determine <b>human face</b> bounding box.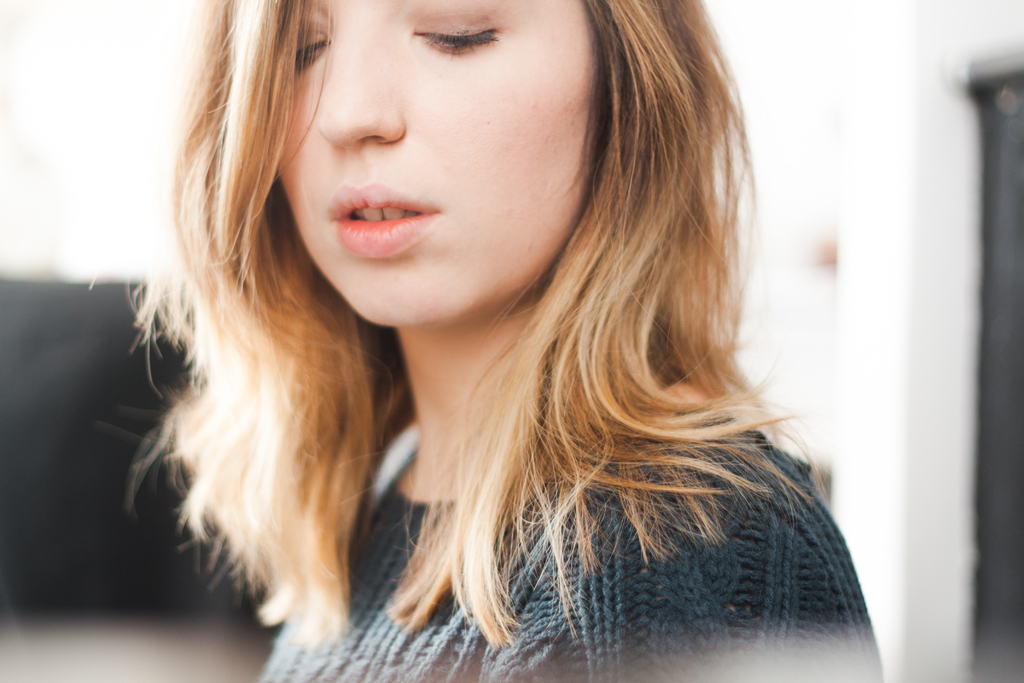
Determined: [274,0,598,327].
